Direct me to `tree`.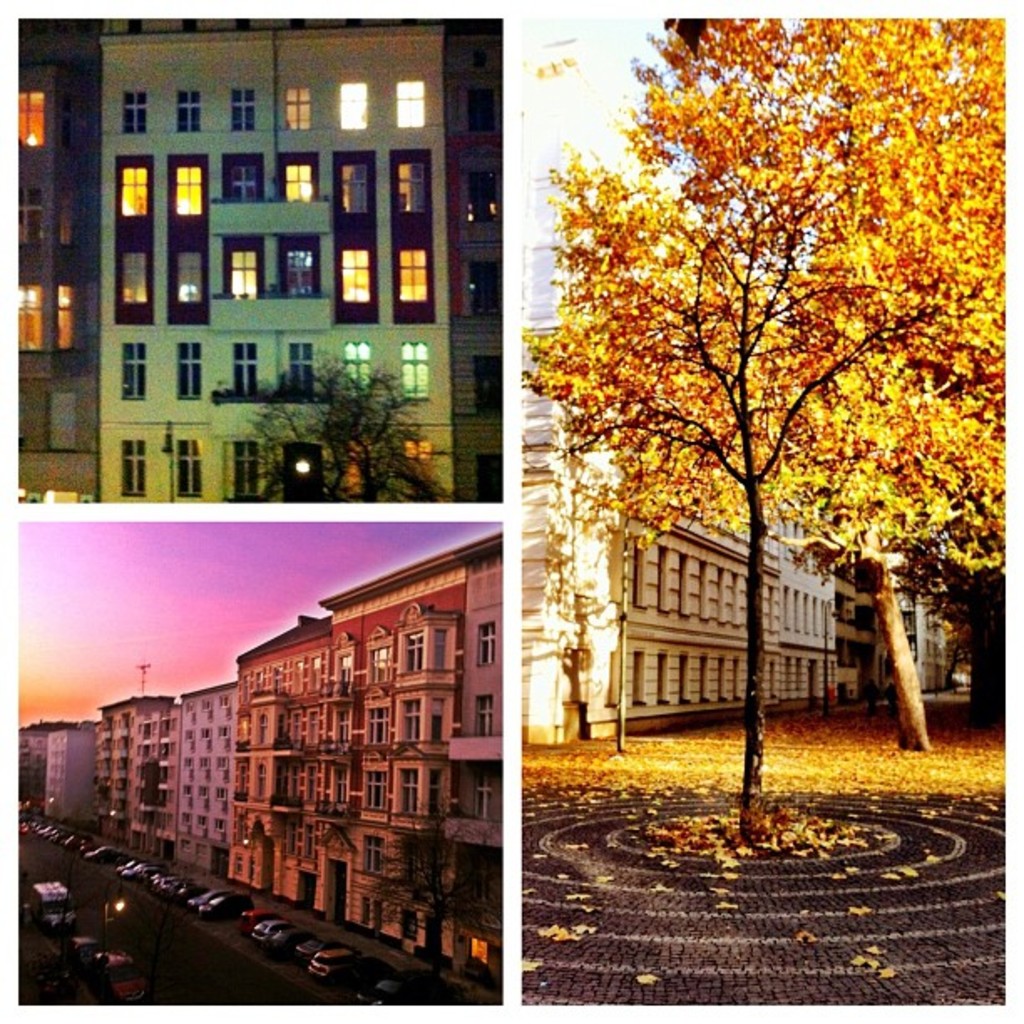
Direction: <region>519, 0, 947, 842</region>.
